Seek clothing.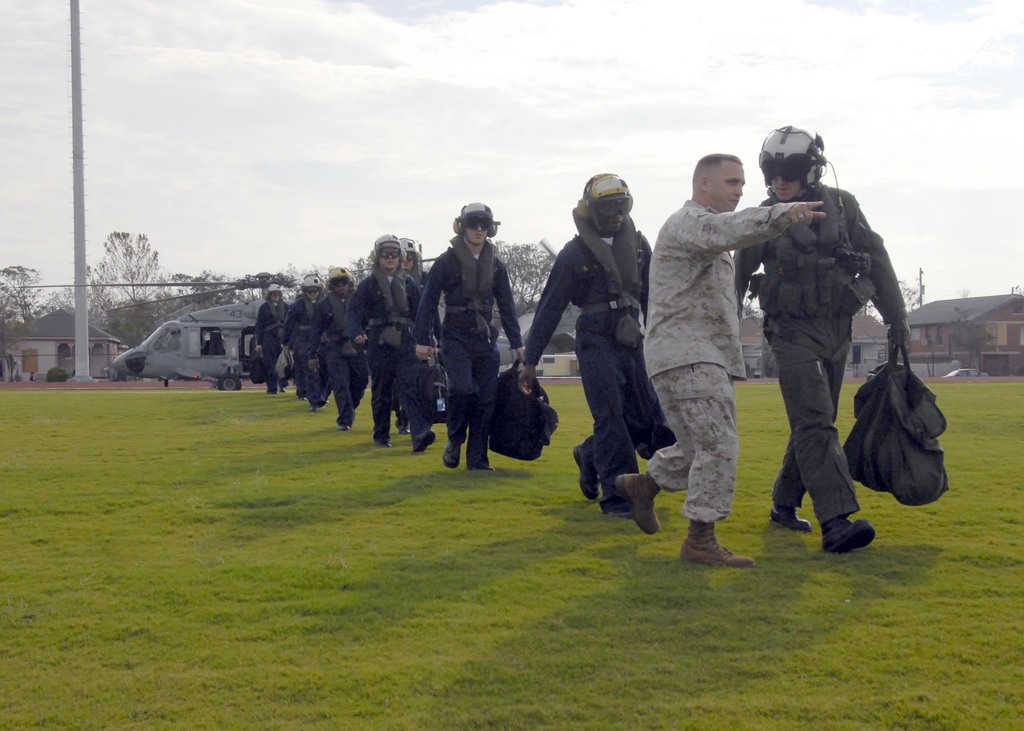
left=390, top=272, right=449, bottom=428.
